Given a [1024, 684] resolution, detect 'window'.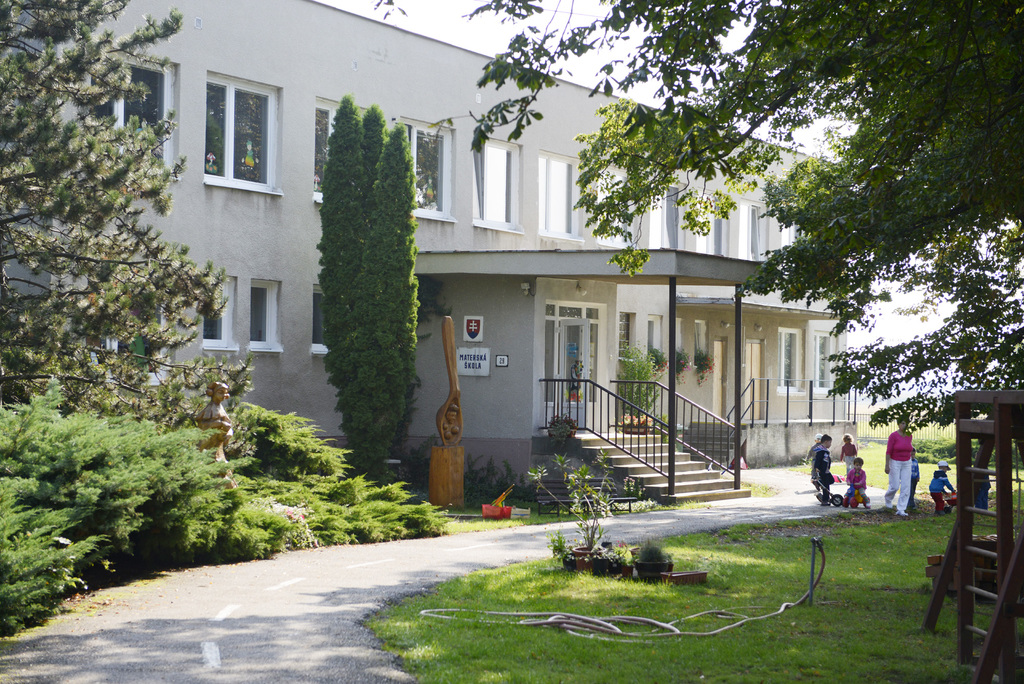
(left=68, top=292, right=172, bottom=389).
